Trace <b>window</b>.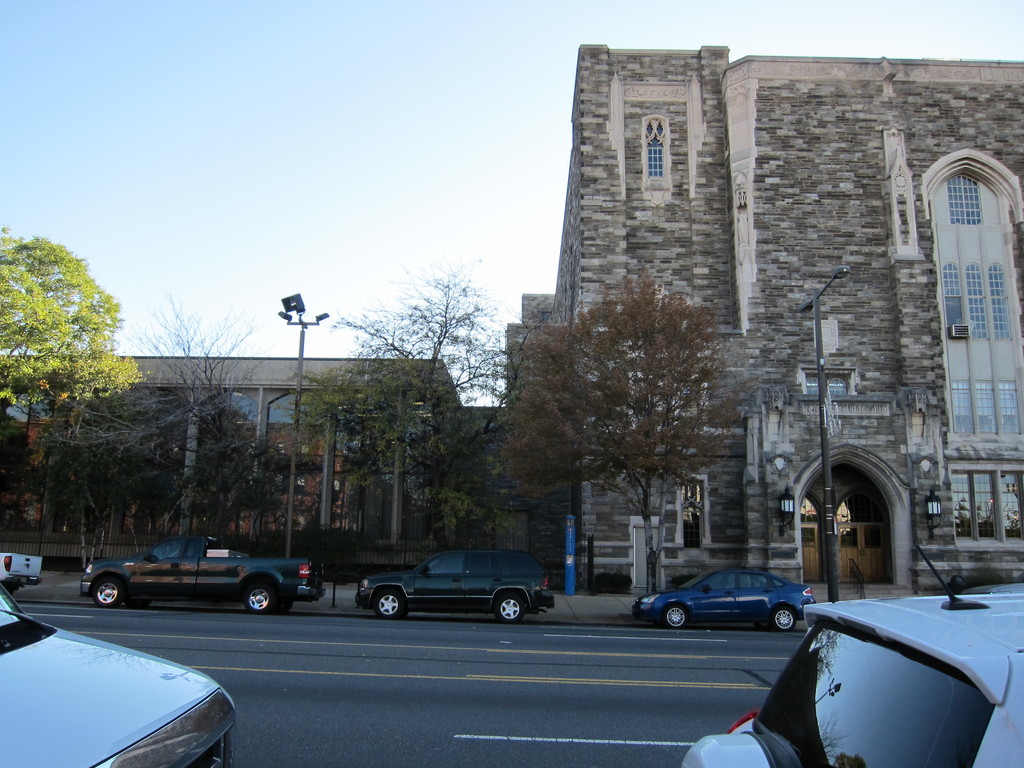
Traced to 650,122,668,180.
